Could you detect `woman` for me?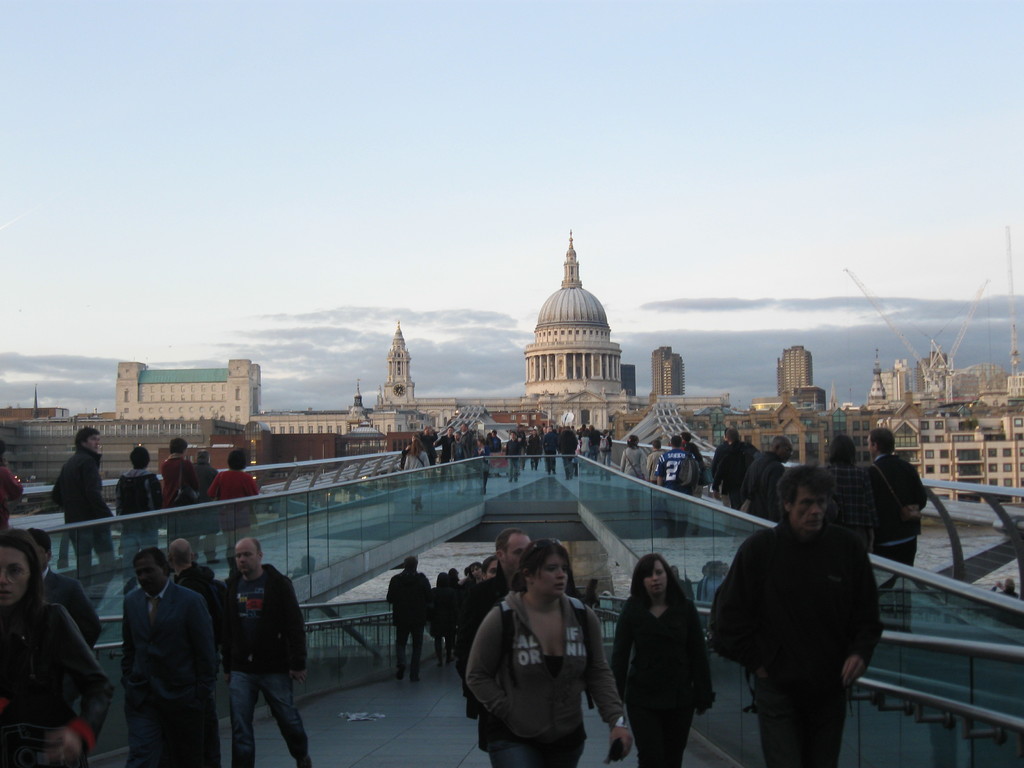
Detection result: box=[481, 555, 499, 580].
